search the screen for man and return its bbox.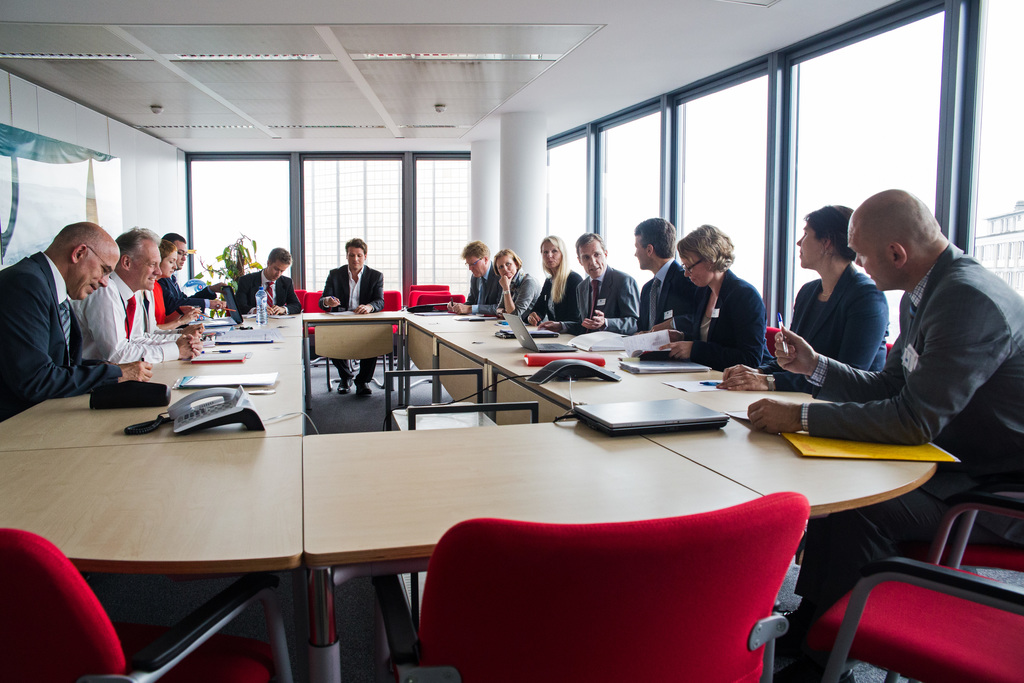
Found: bbox=(318, 234, 390, 400).
